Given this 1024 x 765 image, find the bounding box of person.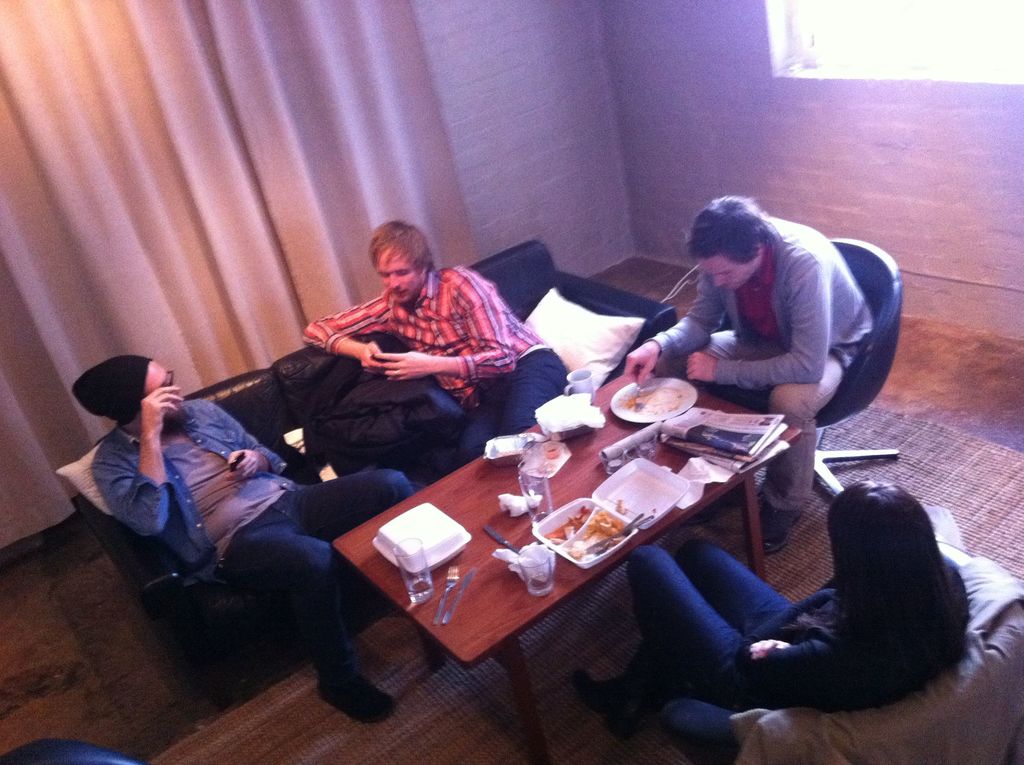
[left=619, top=194, right=870, bottom=562].
